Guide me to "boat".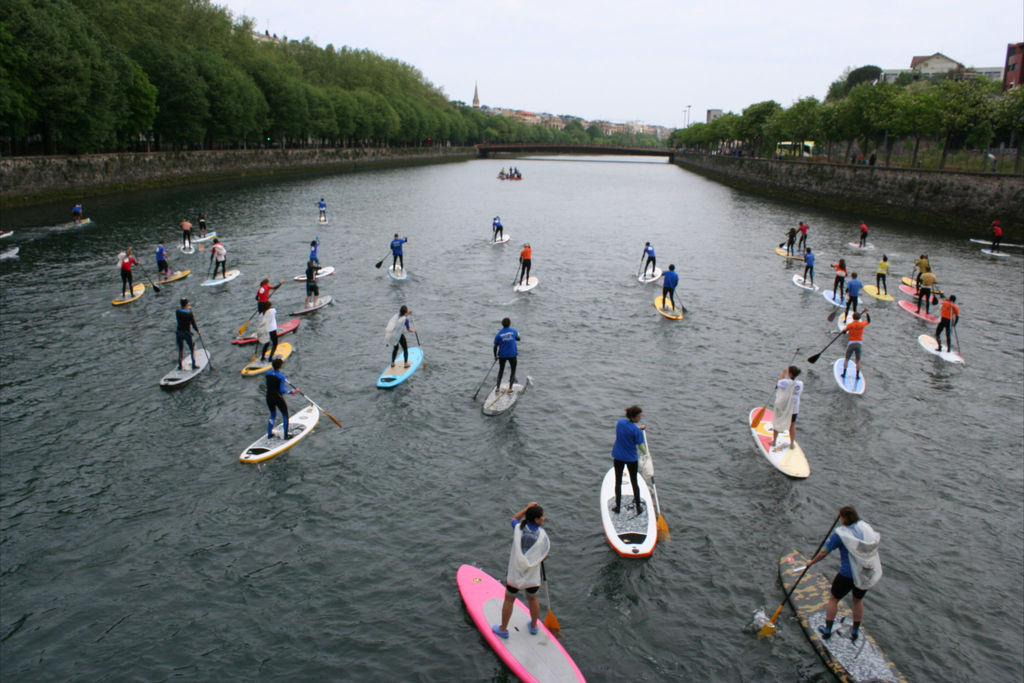
Guidance: <region>920, 335, 966, 364</region>.
